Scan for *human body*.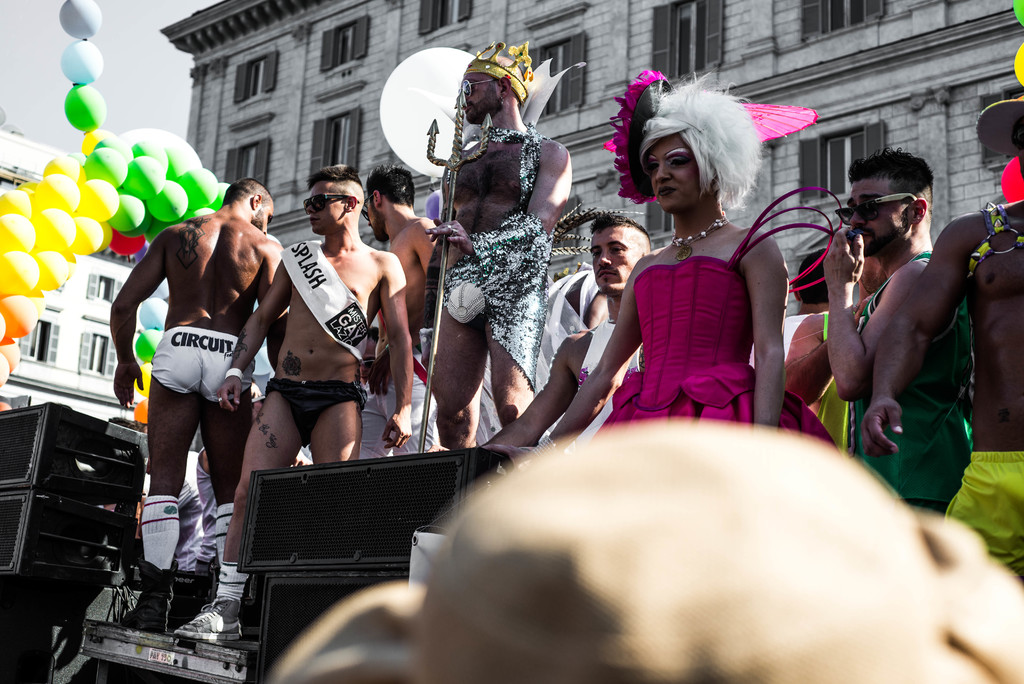
Scan result: locate(541, 222, 787, 435).
